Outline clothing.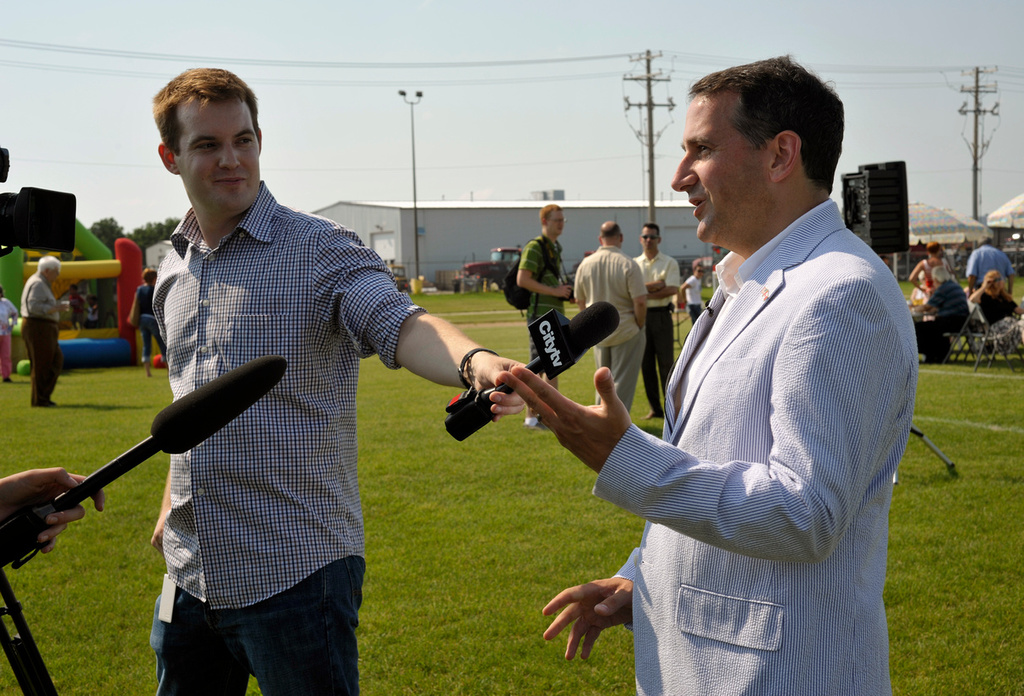
Outline: region(586, 177, 916, 695).
